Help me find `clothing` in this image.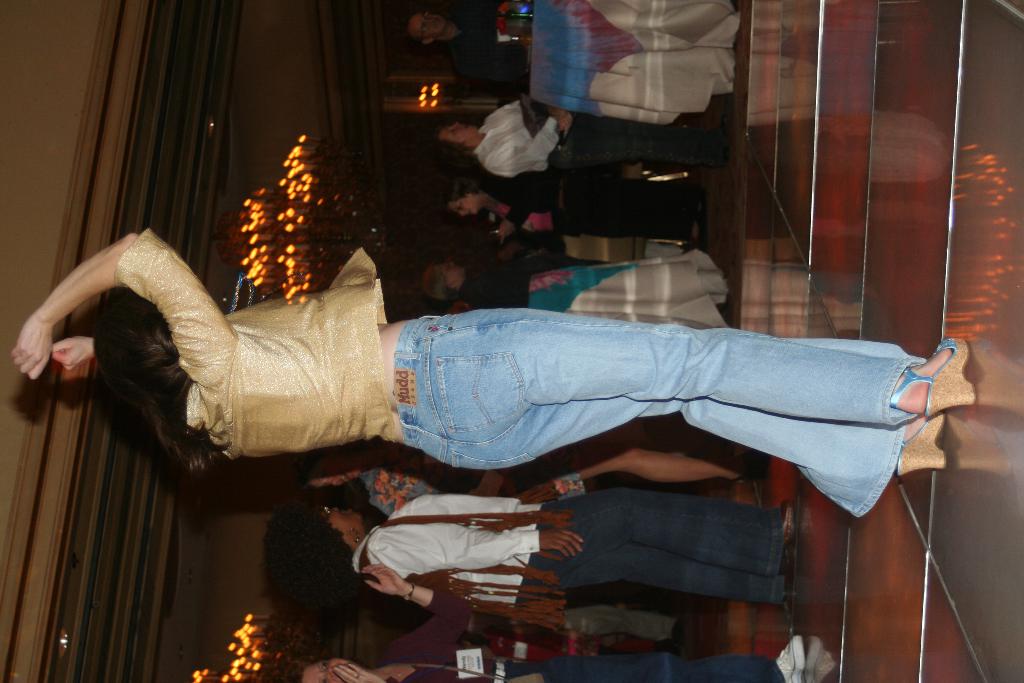
Found it: 110, 222, 931, 520.
